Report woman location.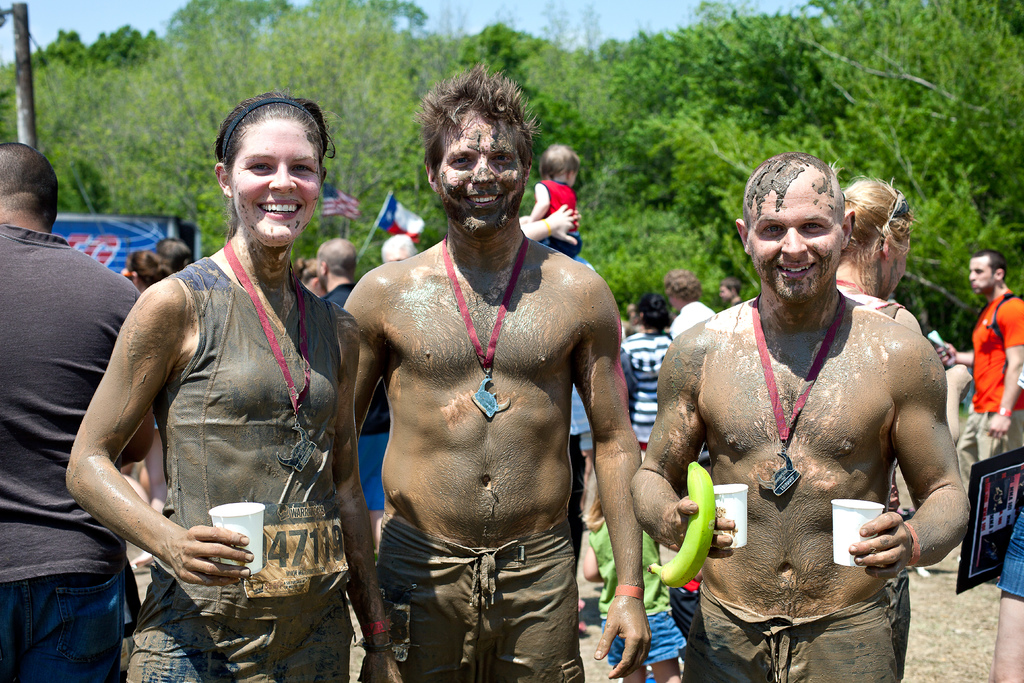
Report: crop(614, 290, 684, 462).
